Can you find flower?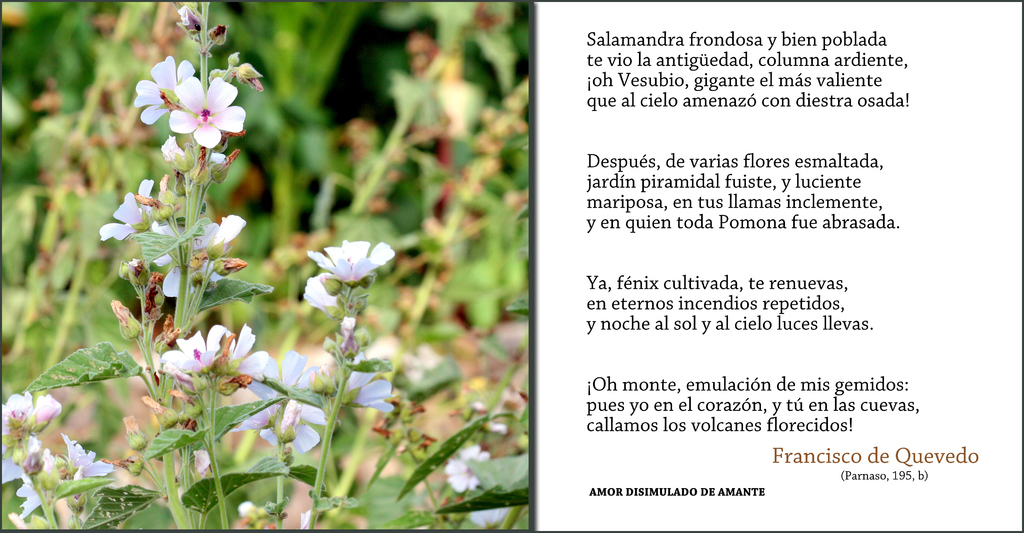
Yes, bounding box: x1=465, y1=504, x2=515, y2=530.
